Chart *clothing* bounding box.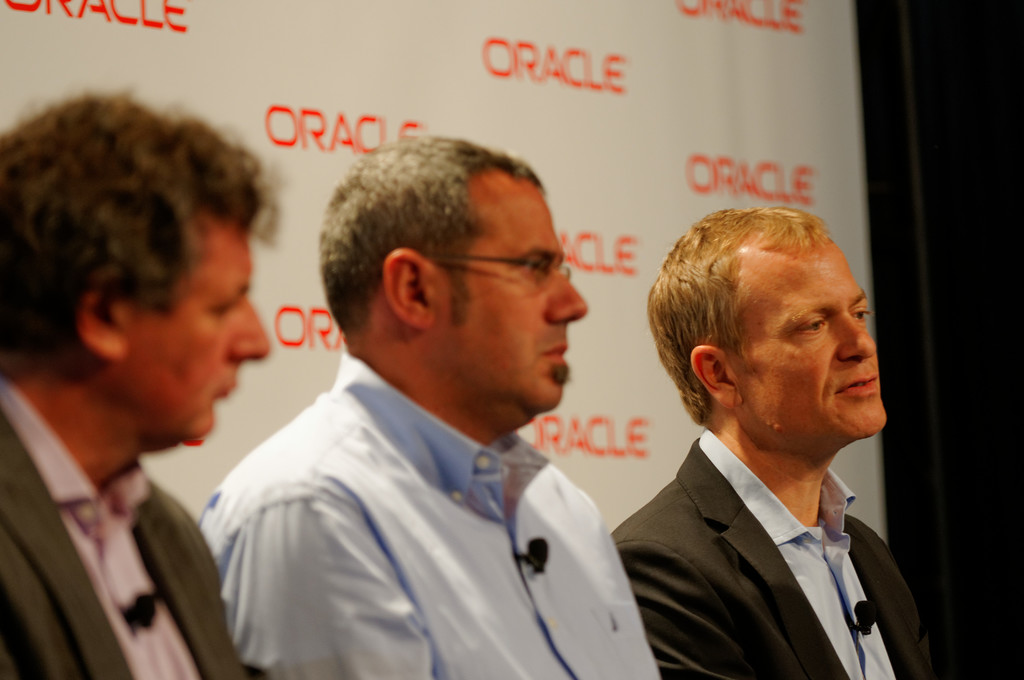
Charted: <box>609,423,940,679</box>.
